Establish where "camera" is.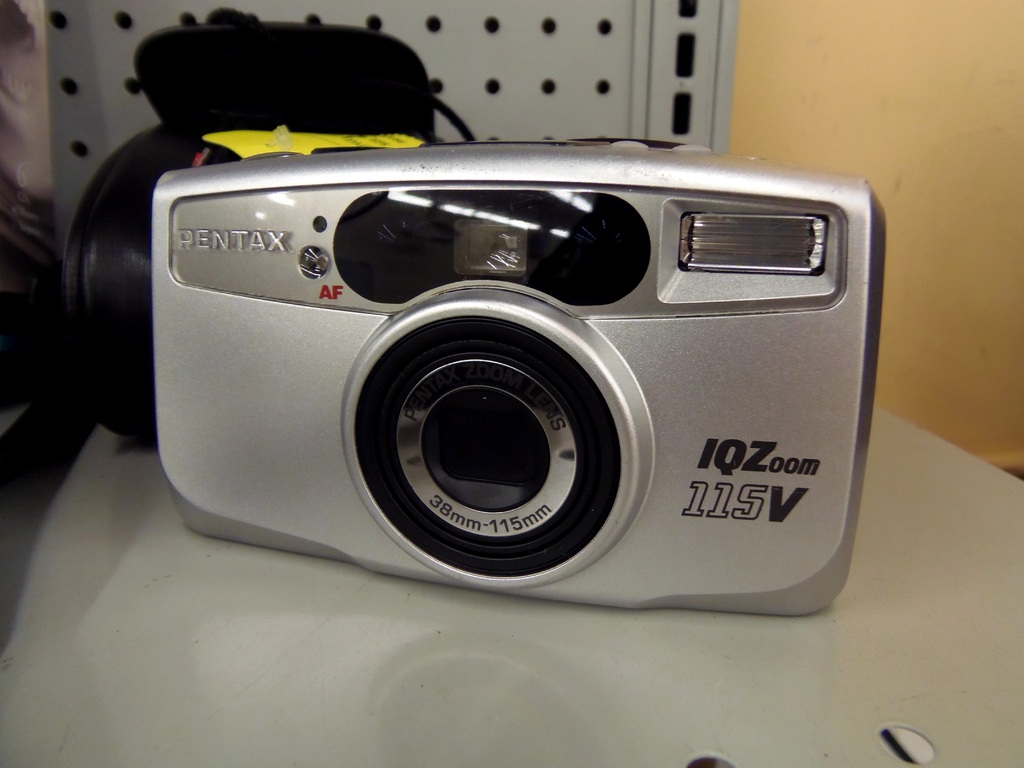
Established at [x1=150, y1=141, x2=888, y2=621].
